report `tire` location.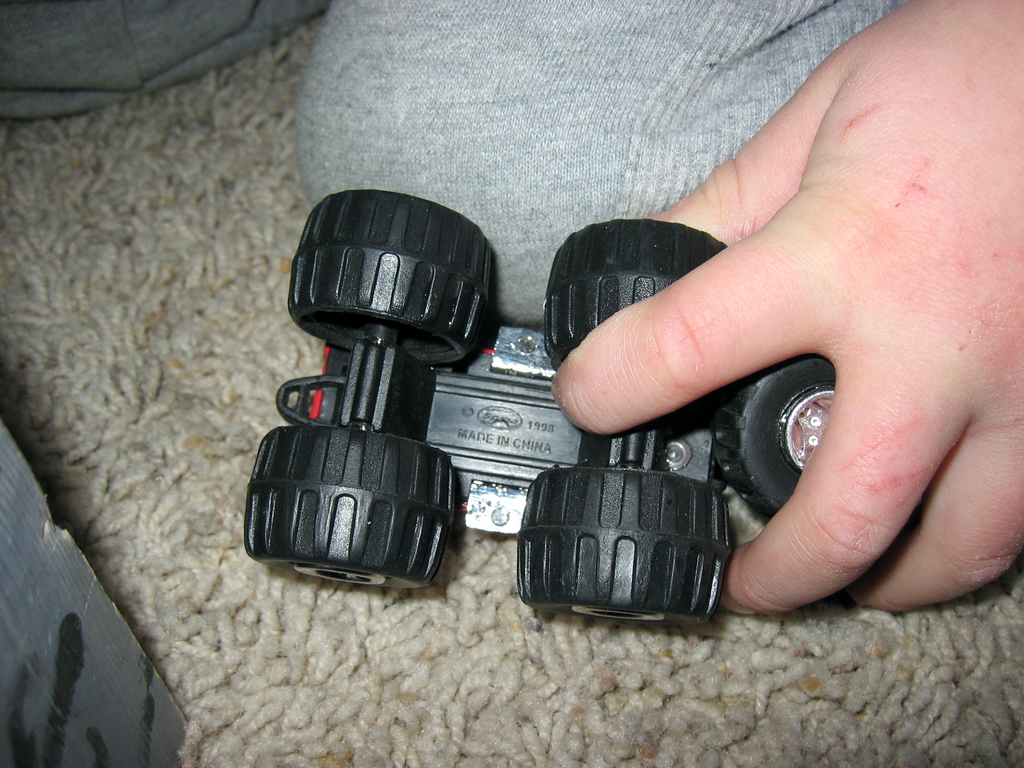
Report: x1=289 y1=188 x2=491 y2=365.
